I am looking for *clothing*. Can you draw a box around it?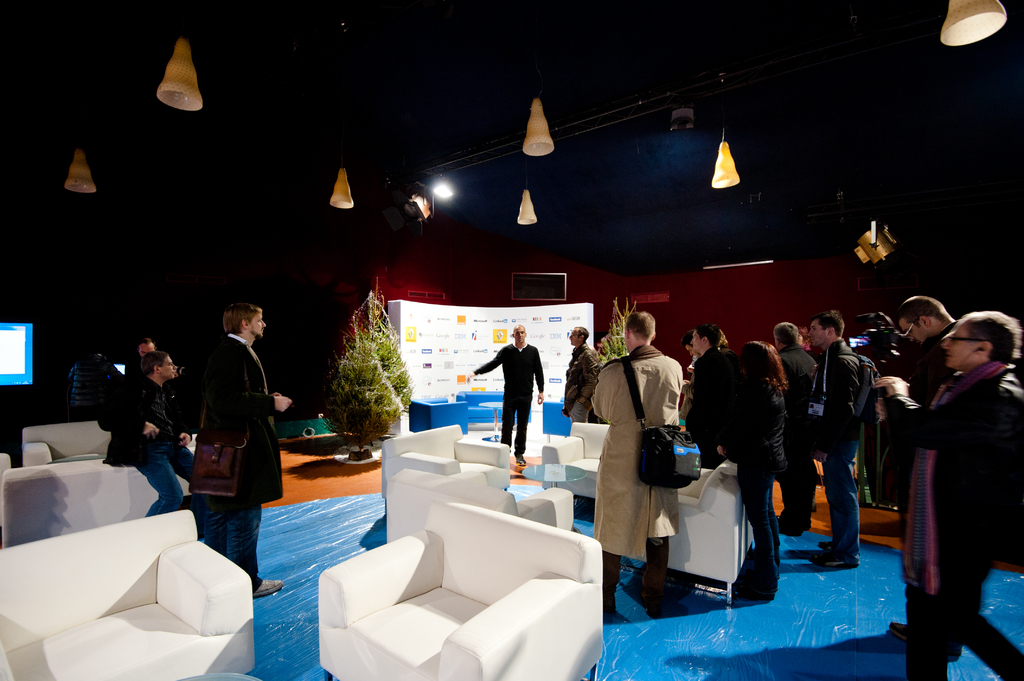
Sure, the bounding box is locate(204, 305, 291, 602).
